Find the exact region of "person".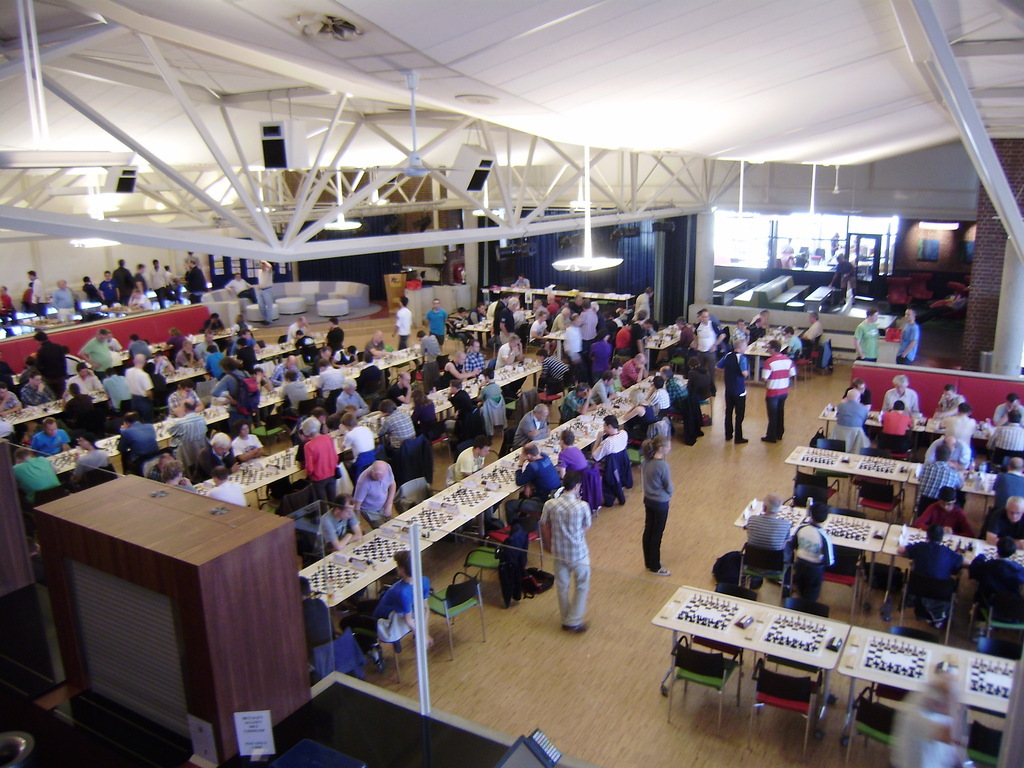
Exact region: pyautogui.locateOnScreen(34, 322, 70, 396).
